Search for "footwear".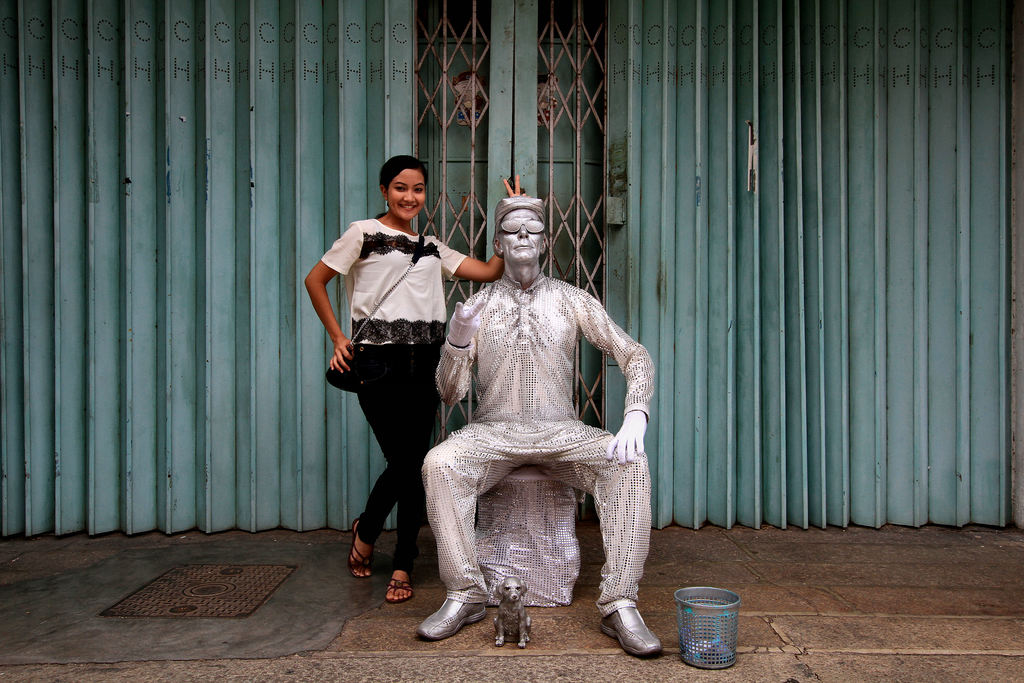
Found at 603, 594, 666, 664.
